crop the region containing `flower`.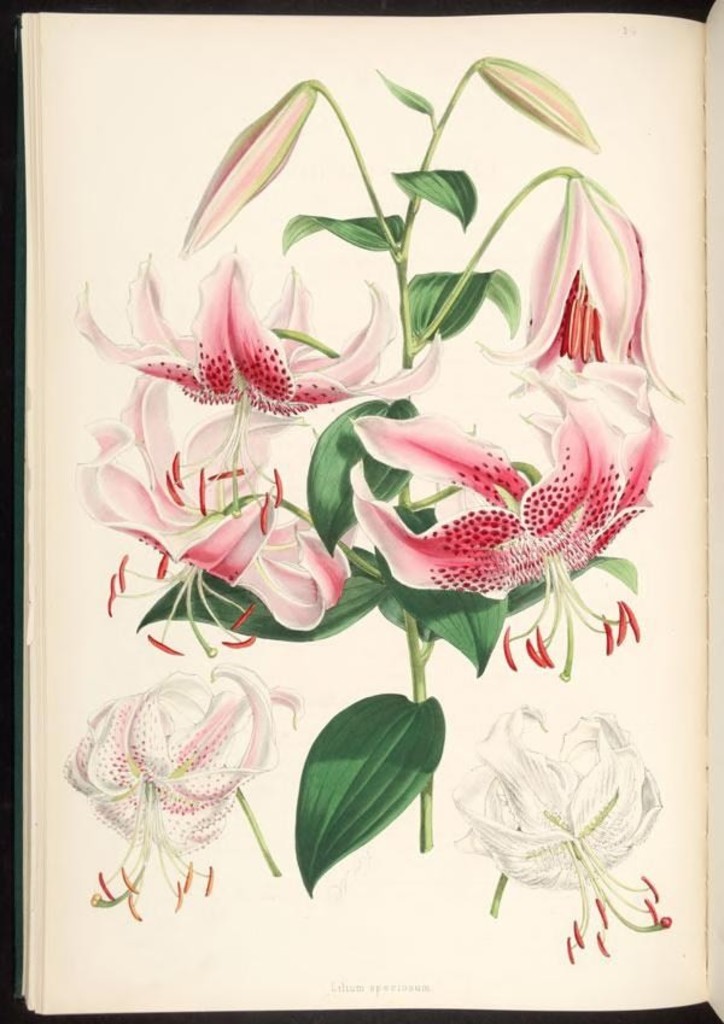
Crop region: bbox=(348, 361, 676, 681).
